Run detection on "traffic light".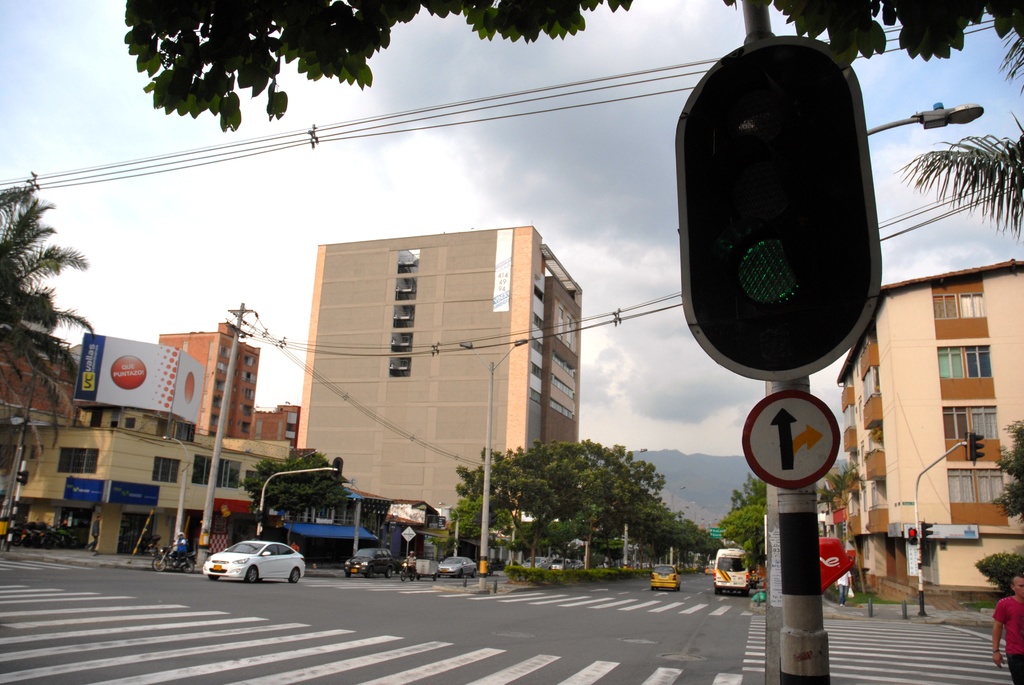
Result: (left=332, top=459, right=344, bottom=479).
